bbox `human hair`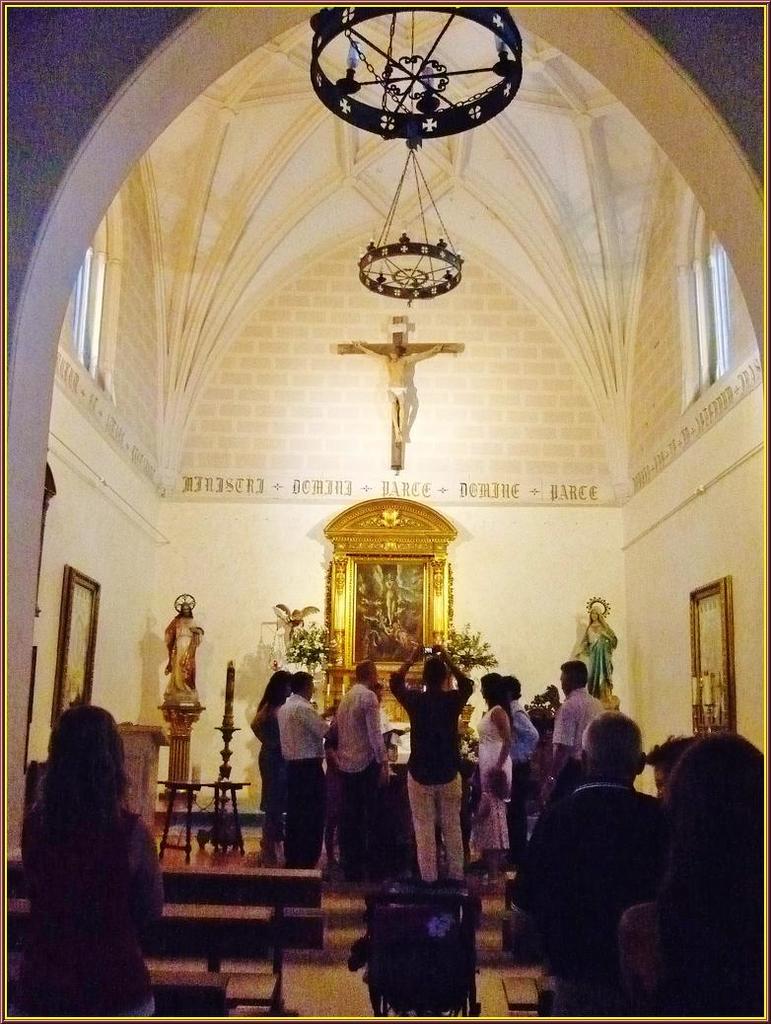
{"left": 481, "top": 668, "right": 508, "bottom": 705}
